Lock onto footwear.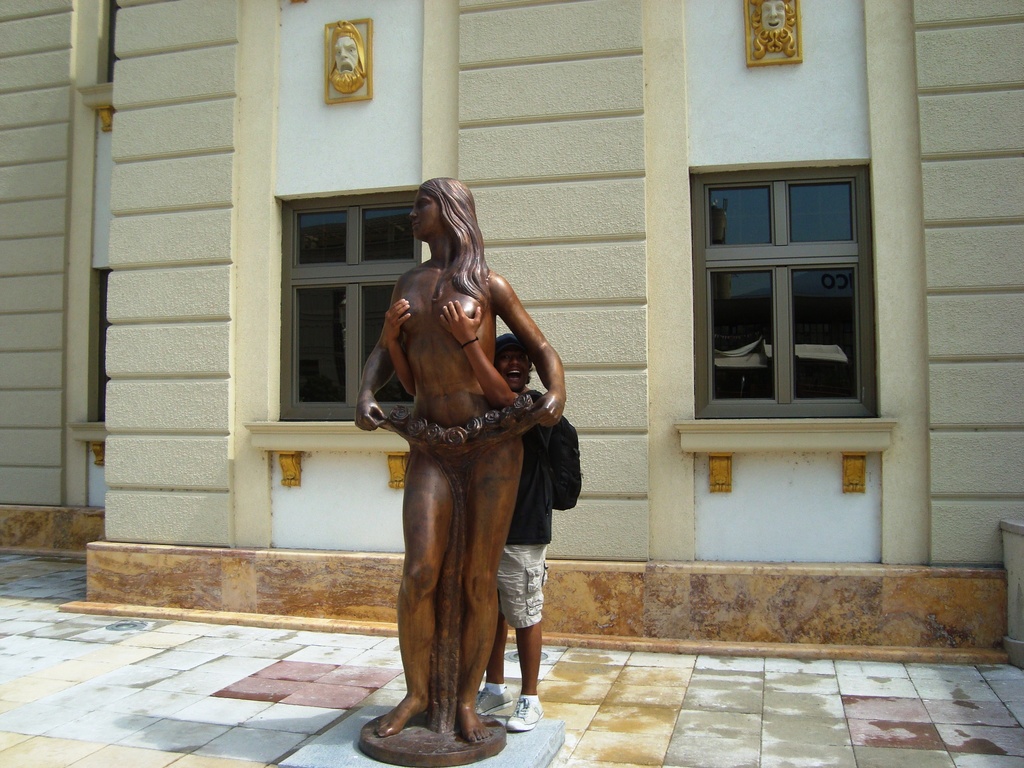
Locked: <box>508,696,545,739</box>.
